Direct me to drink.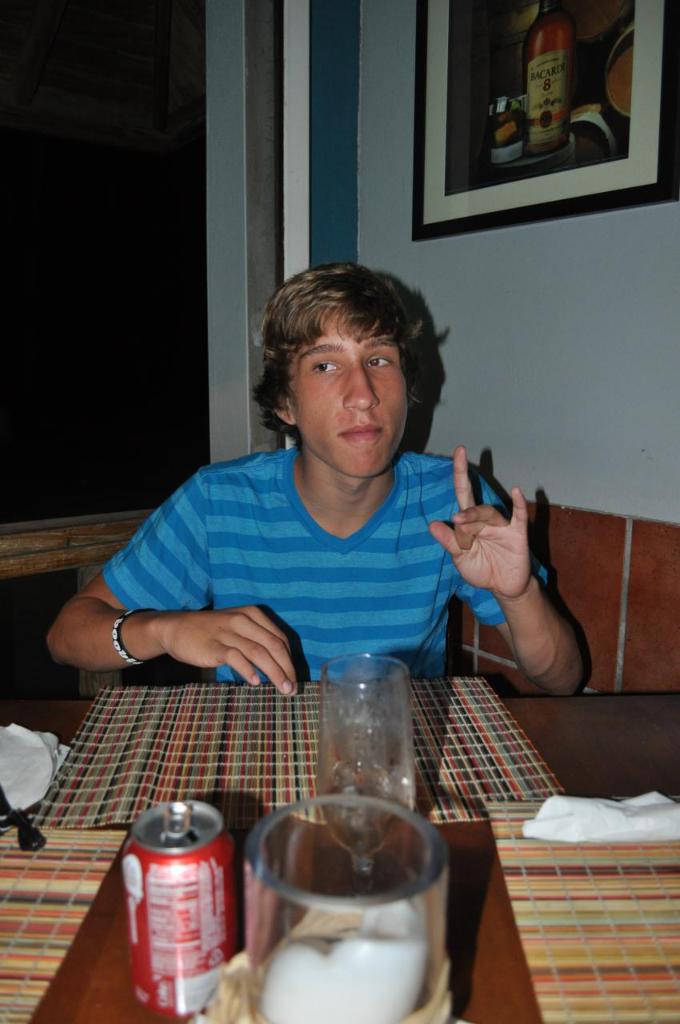
Direction: (left=323, top=779, right=418, bottom=860).
